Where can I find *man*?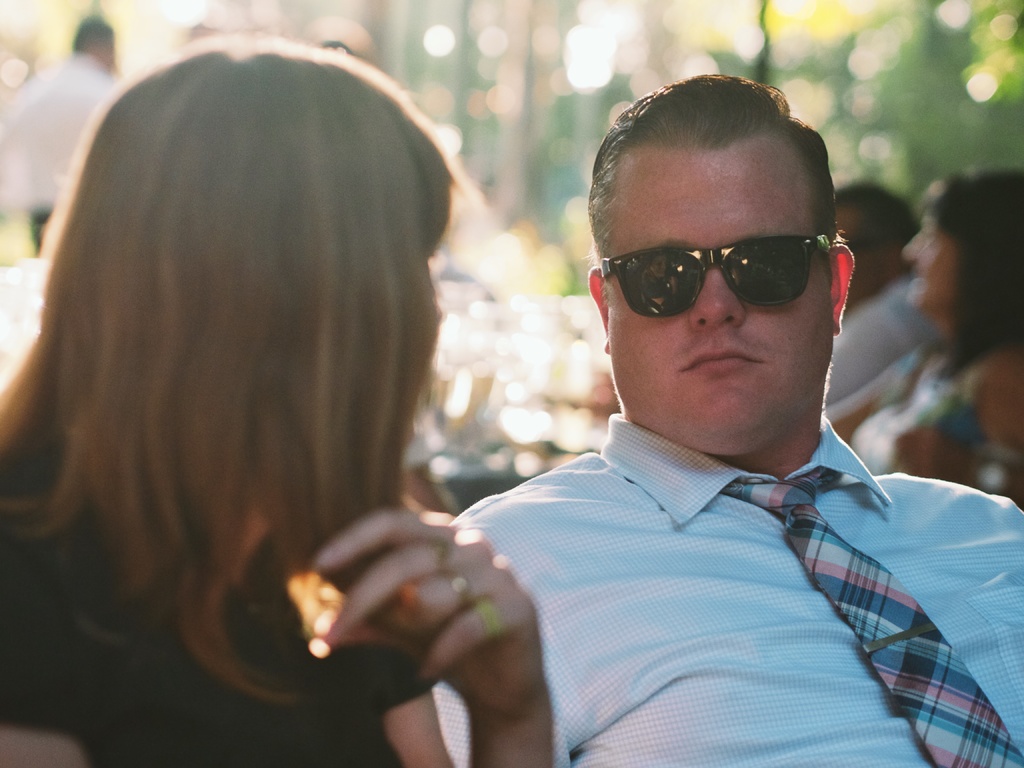
You can find it at (left=342, top=116, right=1009, bottom=767).
